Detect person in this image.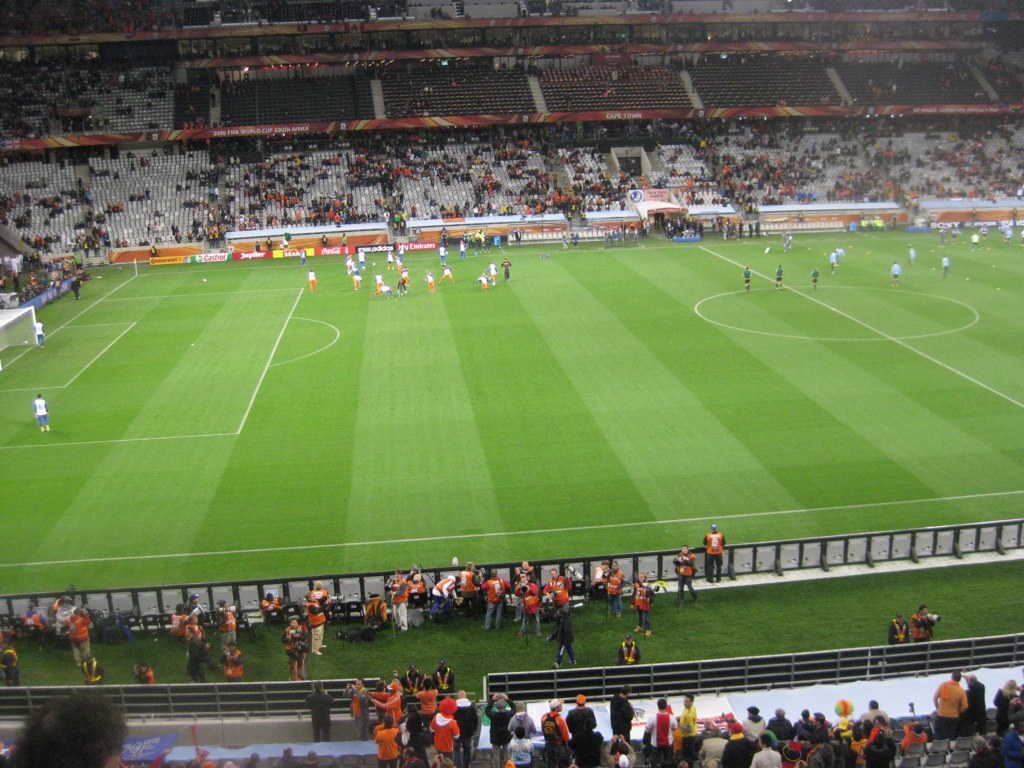
Detection: [left=386, top=249, right=393, bottom=267].
